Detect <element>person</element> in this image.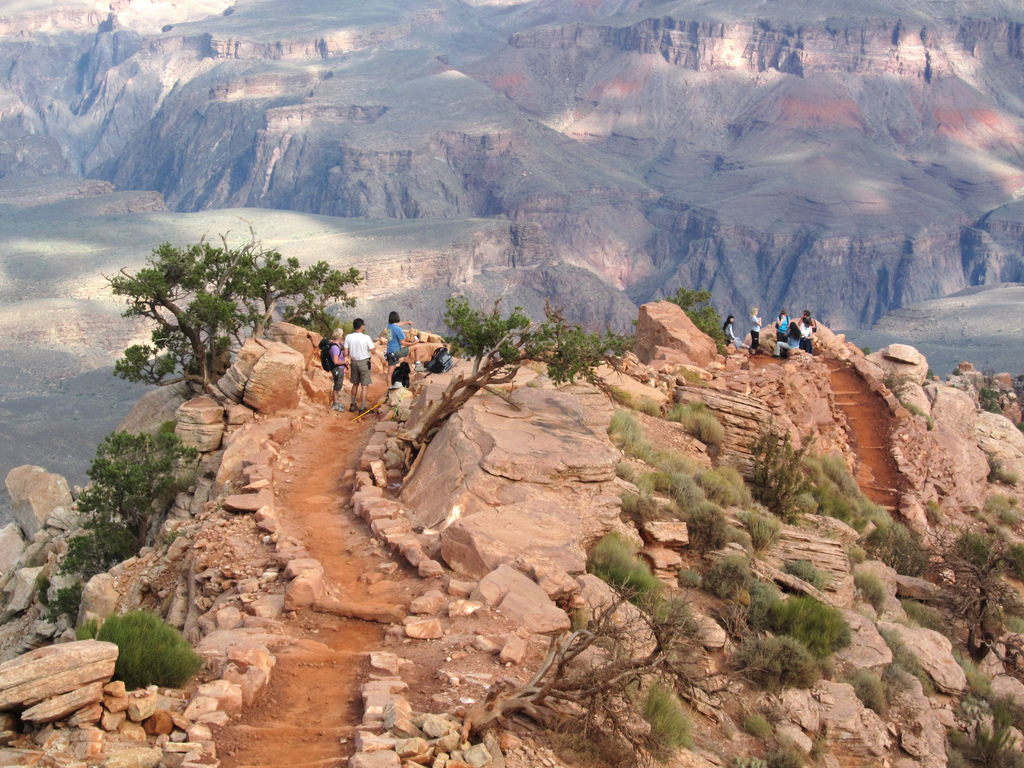
Detection: [748, 307, 760, 355].
